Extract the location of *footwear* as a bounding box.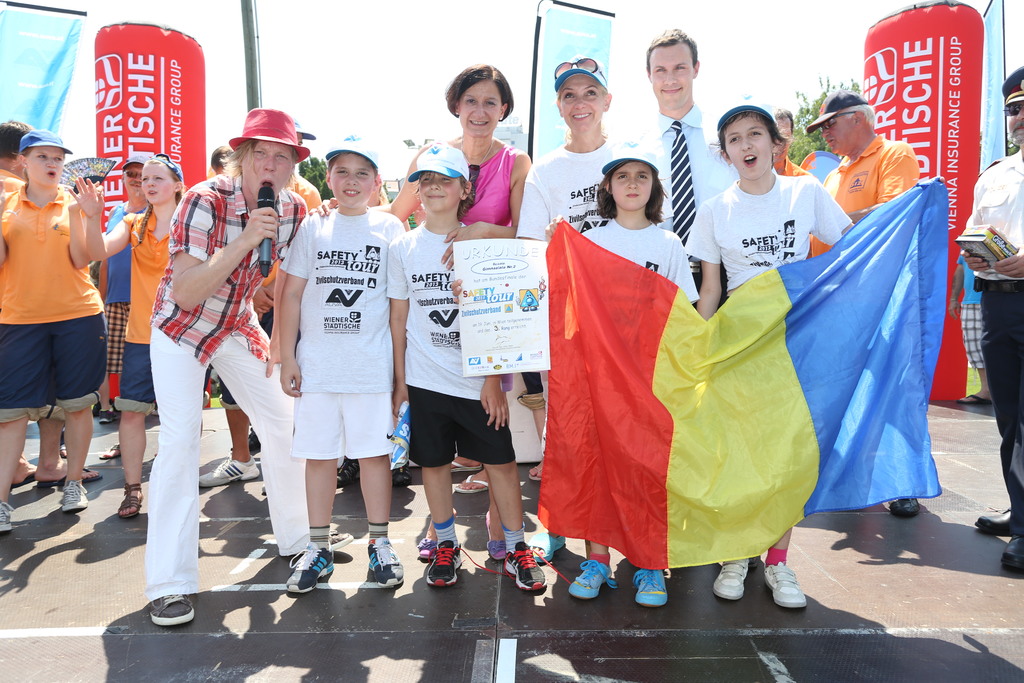
x1=454 y1=475 x2=491 y2=495.
